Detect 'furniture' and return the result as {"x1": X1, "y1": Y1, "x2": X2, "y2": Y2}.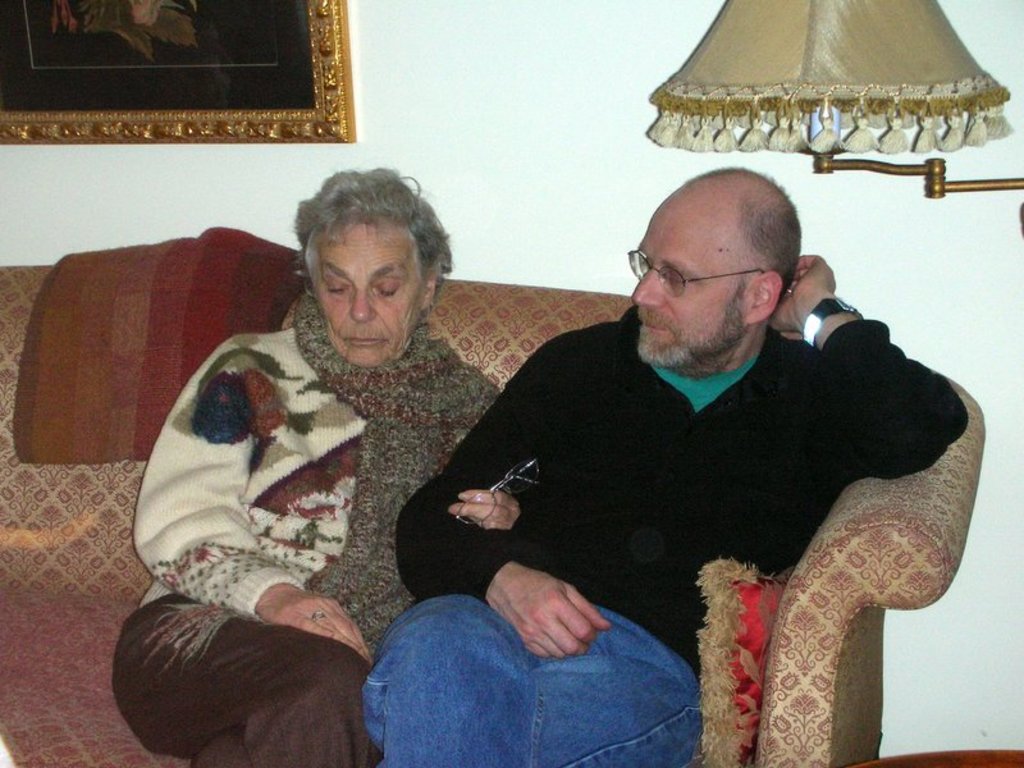
{"x1": 0, "y1": 266, "x2": 984, "y2": 767}.
